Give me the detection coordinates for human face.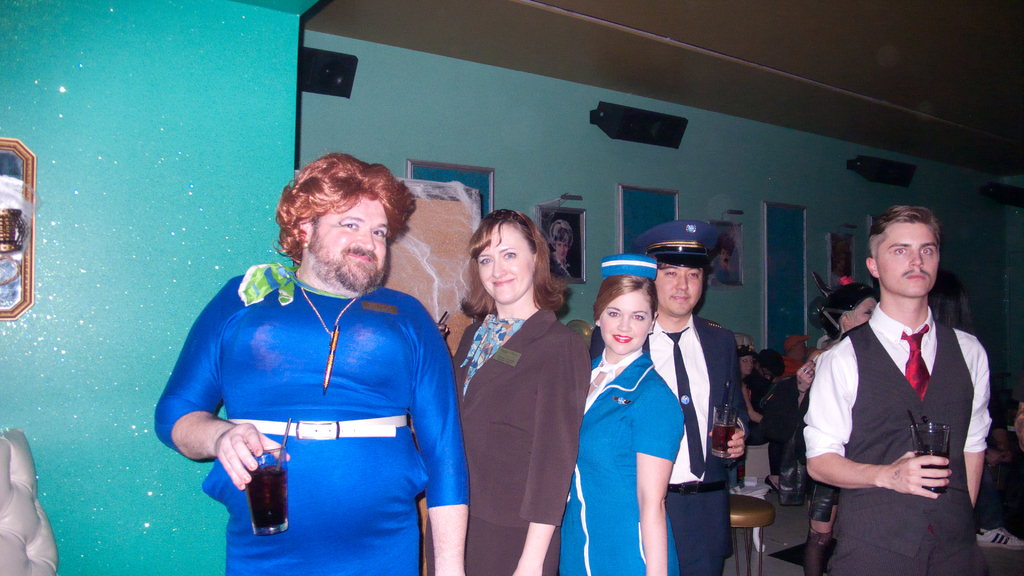
Rect(652, 263, 703, 318).
